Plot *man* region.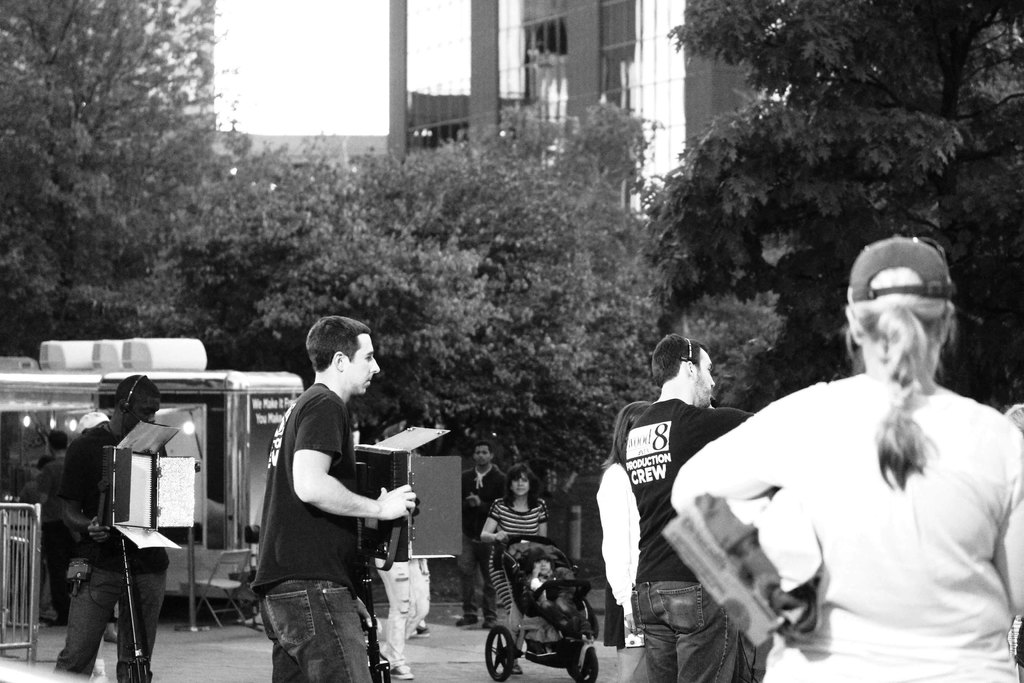
Plotted at (left=618, top=332, right=754, bottom=682).
